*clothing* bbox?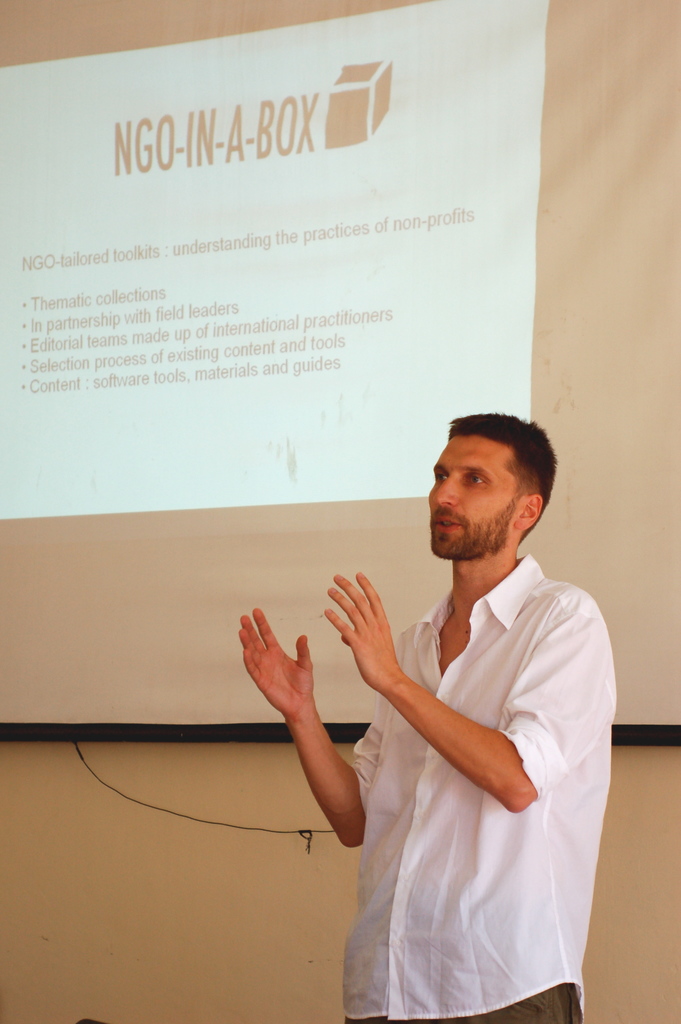
x1=338, y1=493, x2=625, y2=1012
